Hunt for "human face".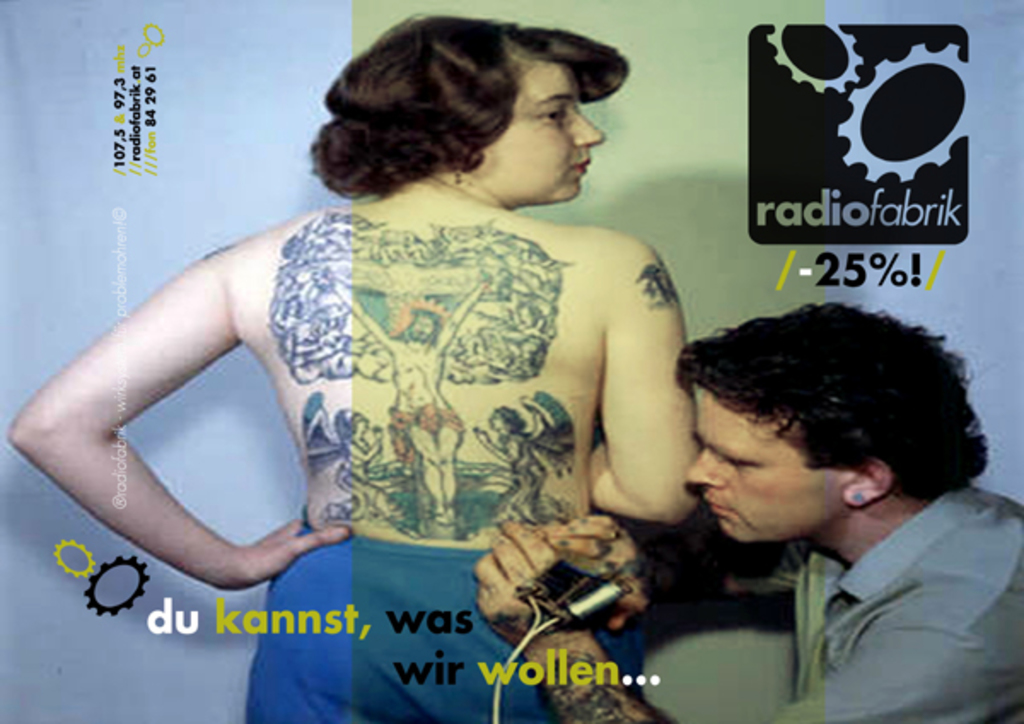
Hunted down at [left=684, top=384, right=840, bottom=536].
